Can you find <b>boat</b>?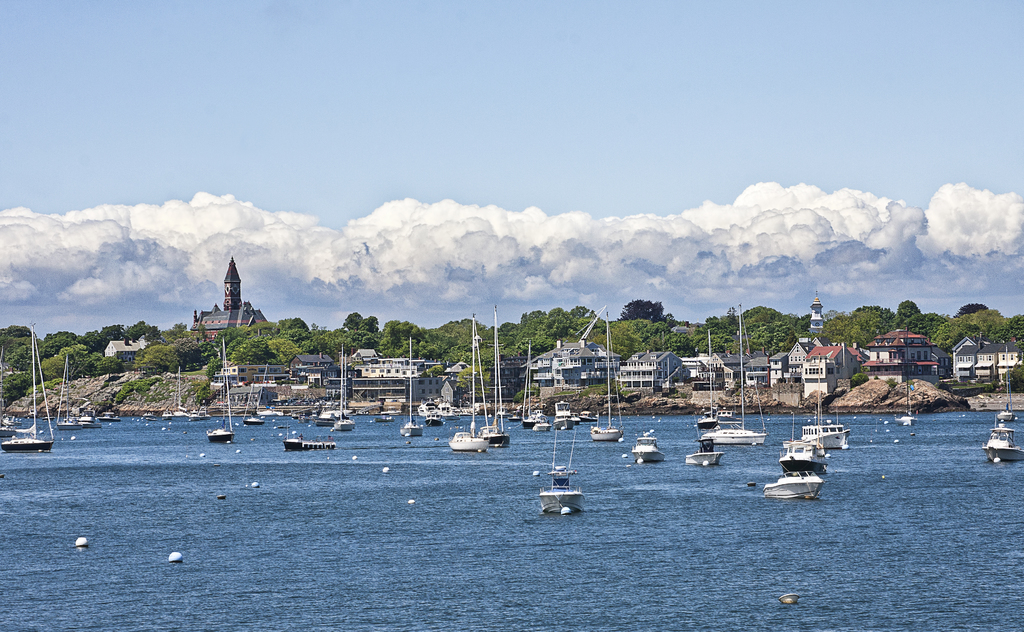
Yes, bounding box: (552,400,579,430).
